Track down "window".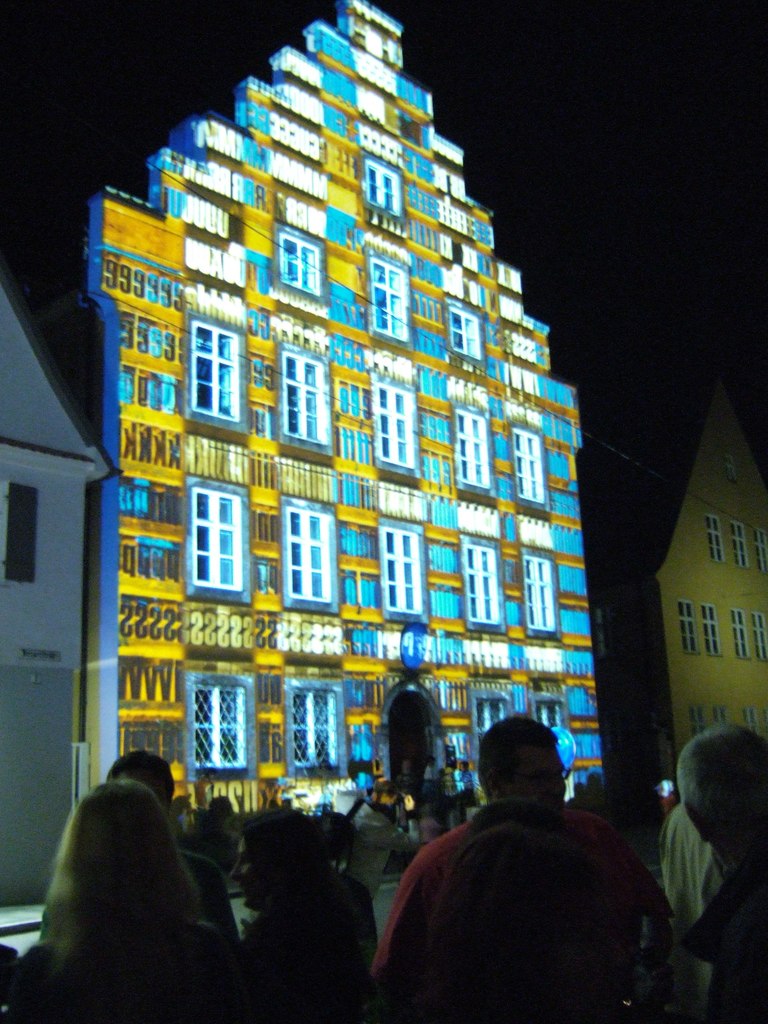
Tracked to pyautogui.locateOnScreen(457, 408, 492, 490).
